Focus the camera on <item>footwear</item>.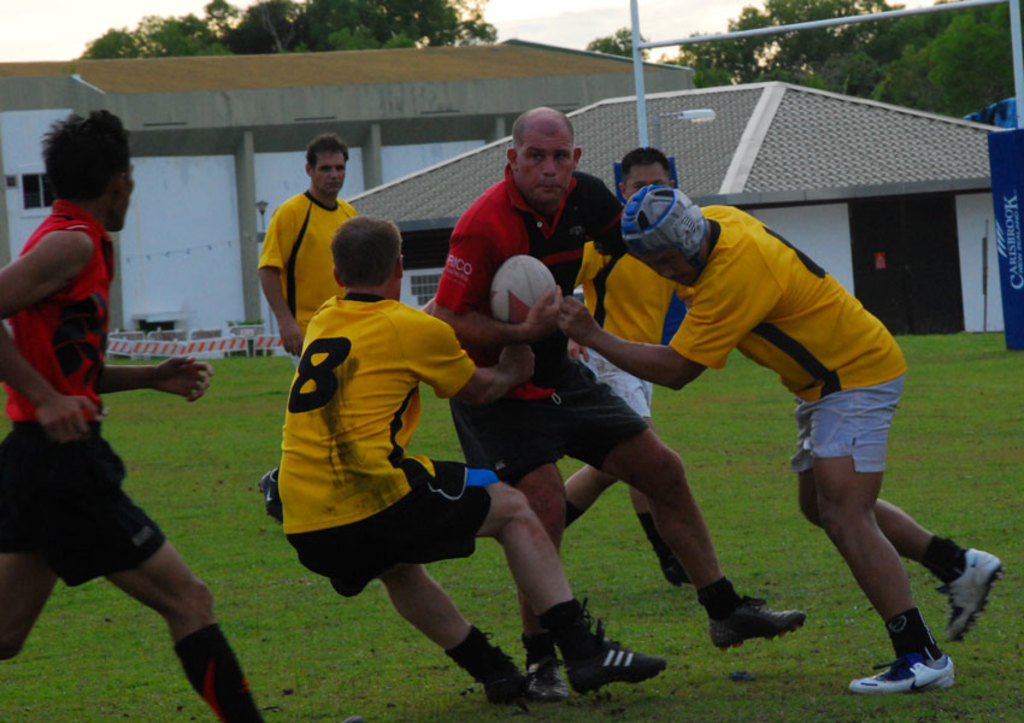
Focus region: (left=523, top=642, right=581, bottom=699).
